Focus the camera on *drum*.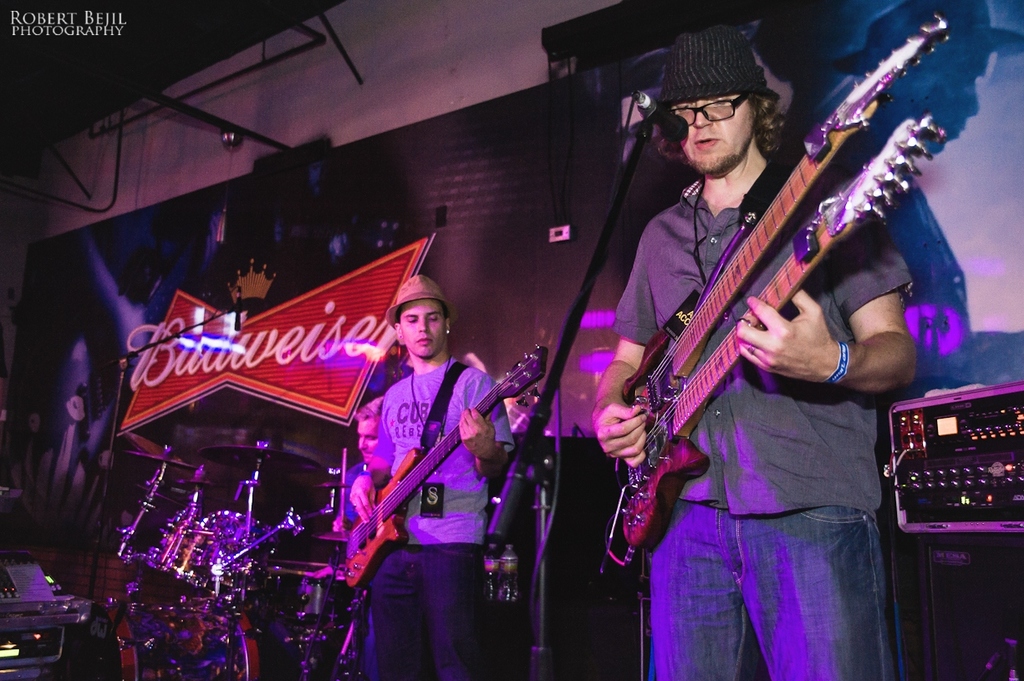
Focus region: pyautogui.locateOnScreen(112, 495, 226, 567).
